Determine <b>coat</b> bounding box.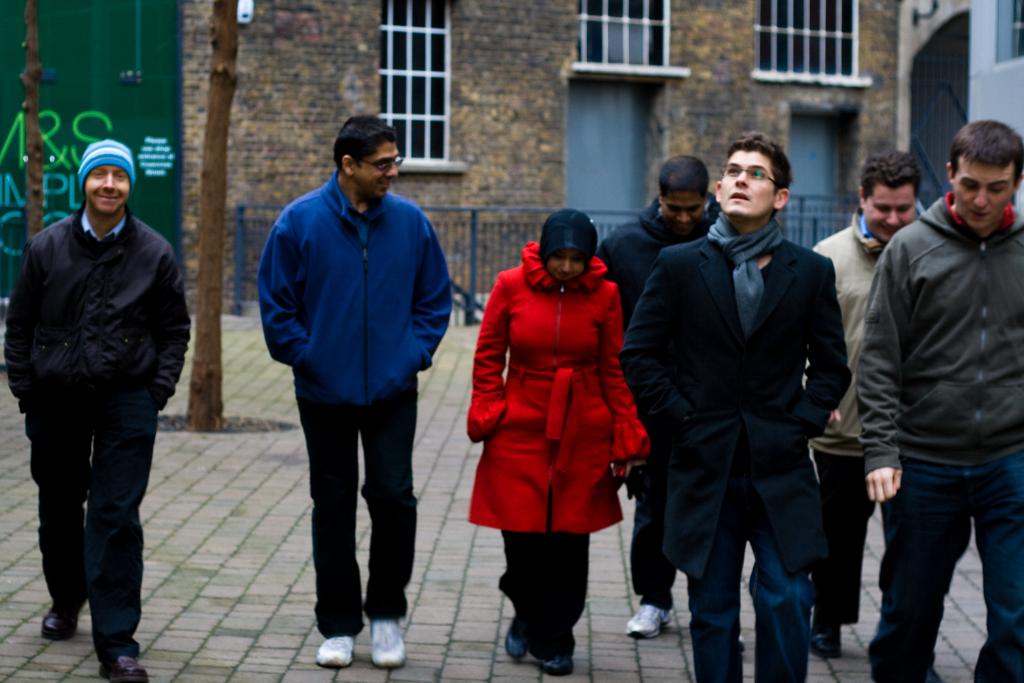
Determined: select_region(812, 220, 891, 462).
